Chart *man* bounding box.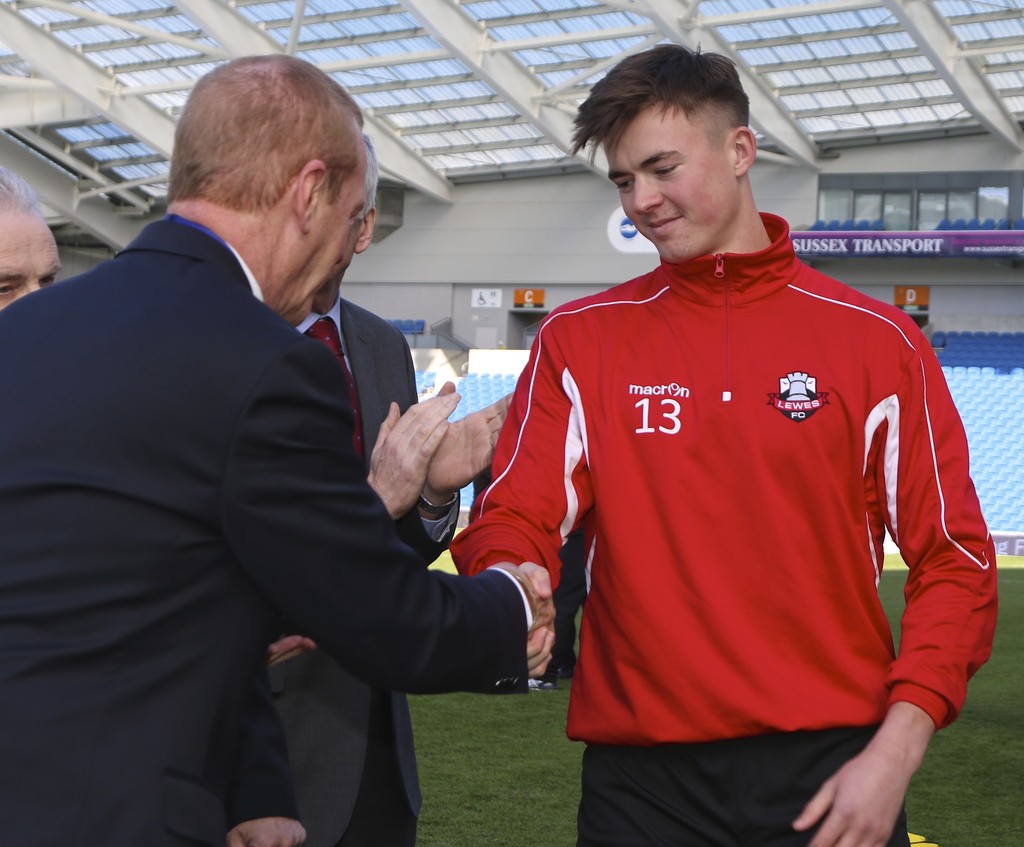
Charted: pyautogui.locateOnScreen(0, 165, 58, 313).
